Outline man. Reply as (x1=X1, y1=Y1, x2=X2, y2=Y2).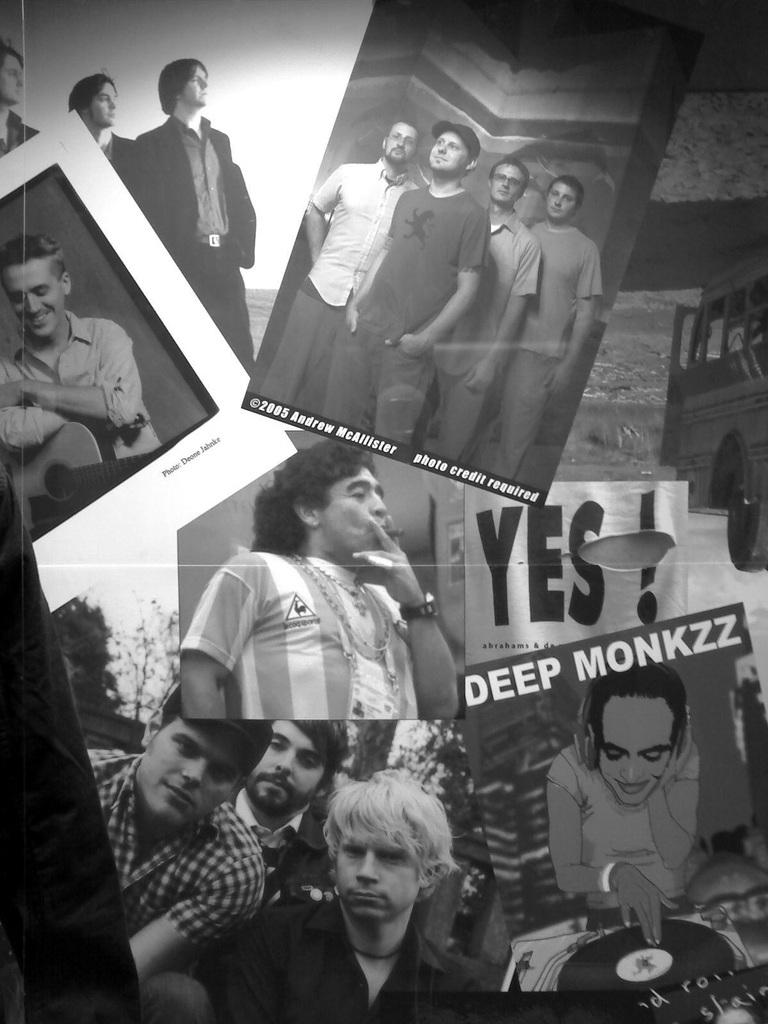
(x1=172, y1=433, x2=467, y2=719).
